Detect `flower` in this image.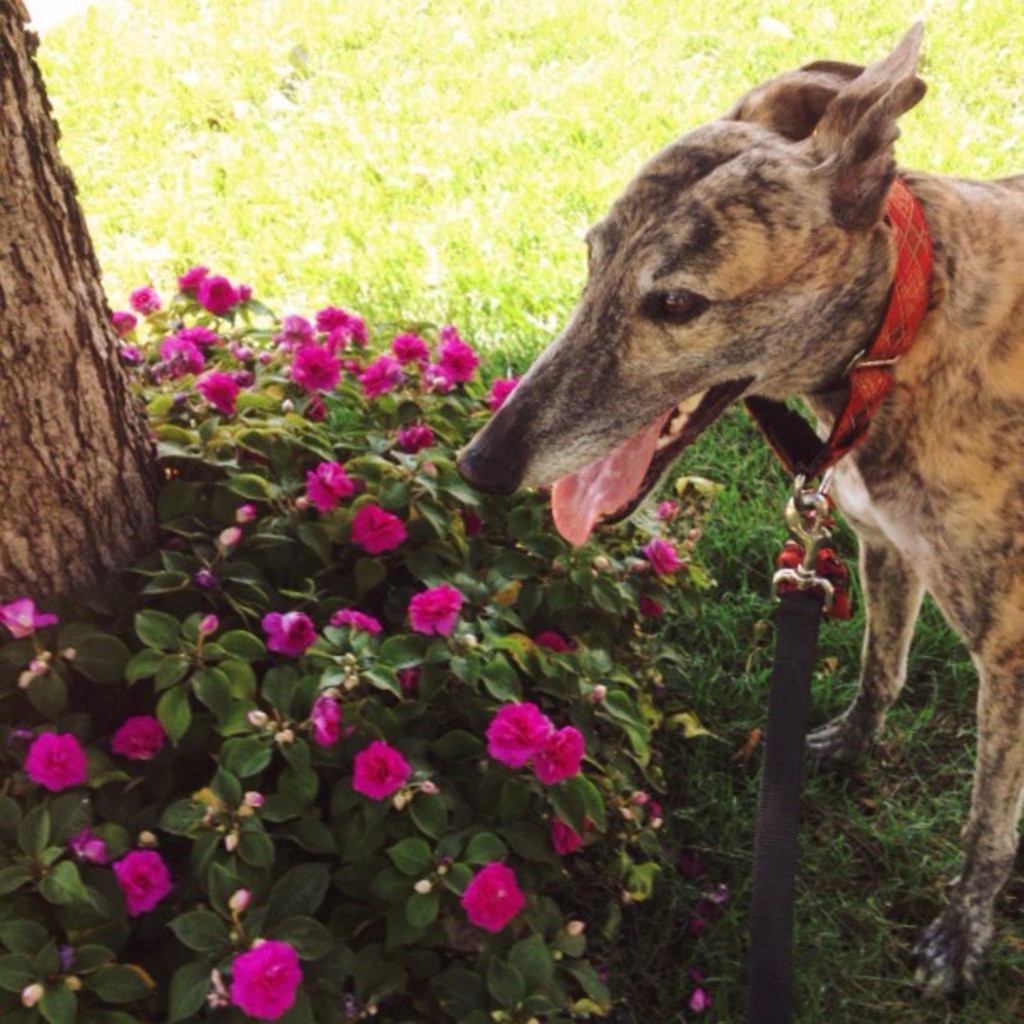
Detection: box=[348, 499, 408, 562].
